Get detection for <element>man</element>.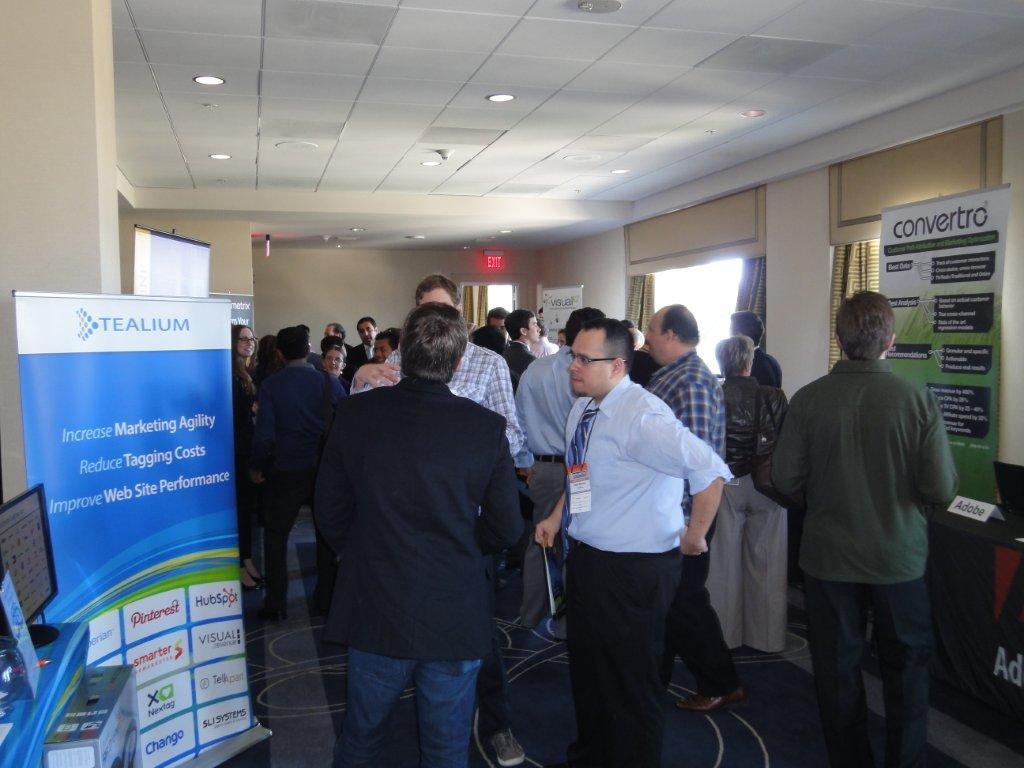
Detection: [x1=501, y1=303, x2=540, y2=373].
